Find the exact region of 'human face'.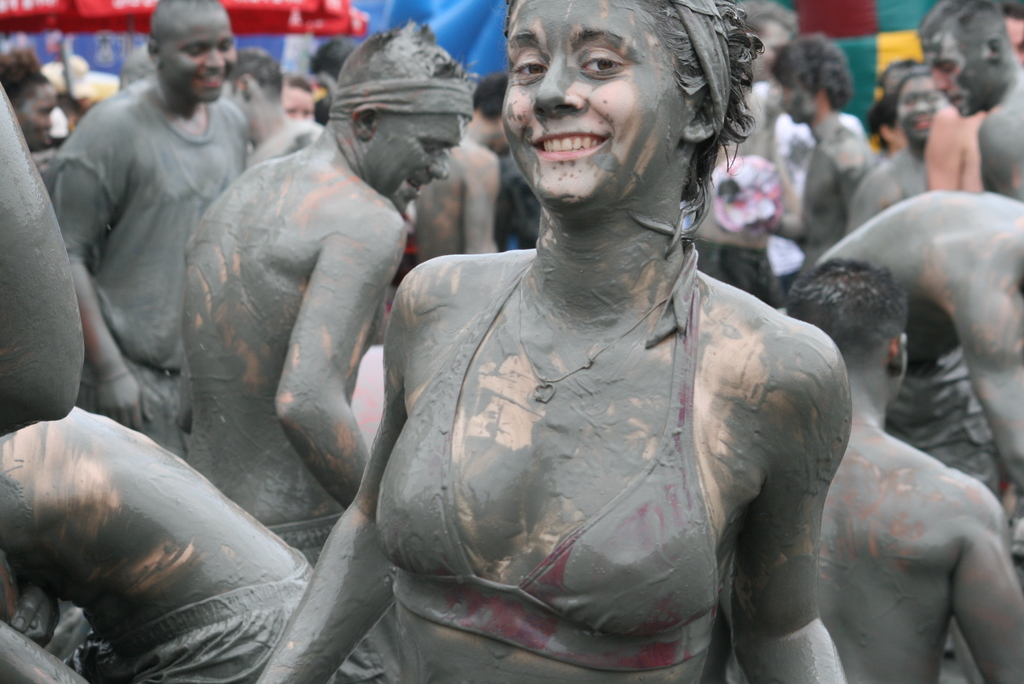
Exact region: <region>19, 94, 54, 154</region>.
